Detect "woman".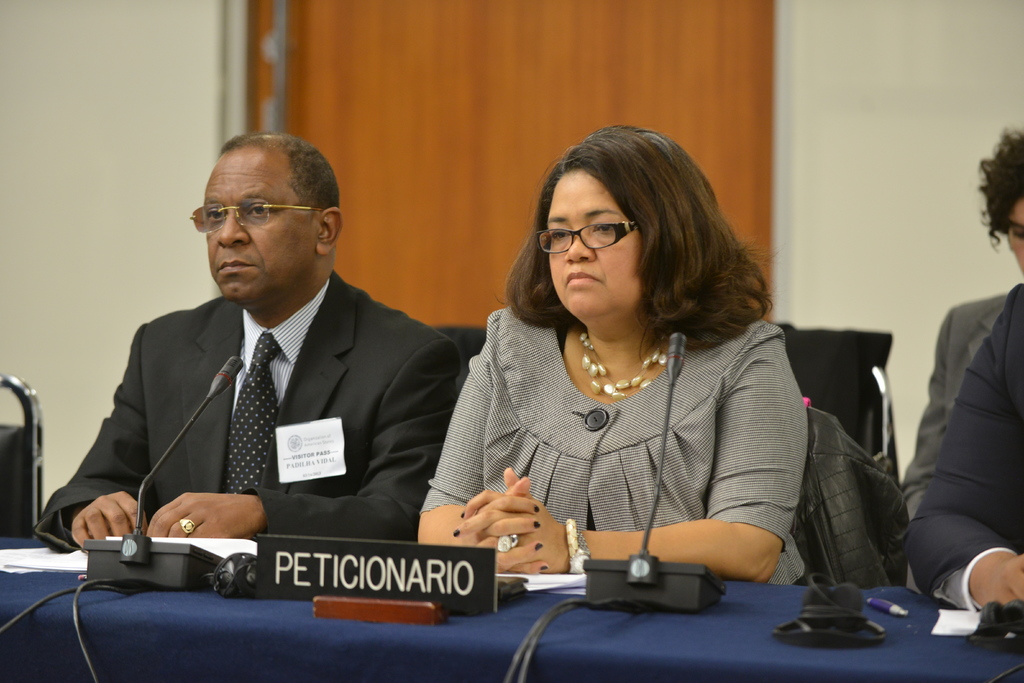
Detected at rect(422, 120, 851, 604).
